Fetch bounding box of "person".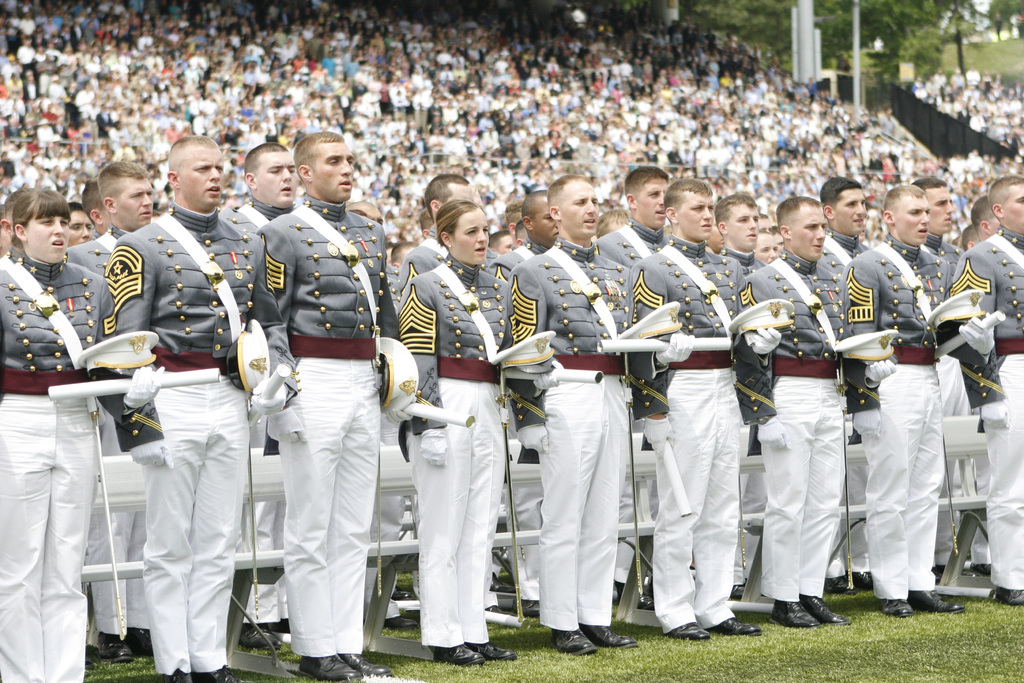
Bbox: locate(234, 137, 297, 654).
